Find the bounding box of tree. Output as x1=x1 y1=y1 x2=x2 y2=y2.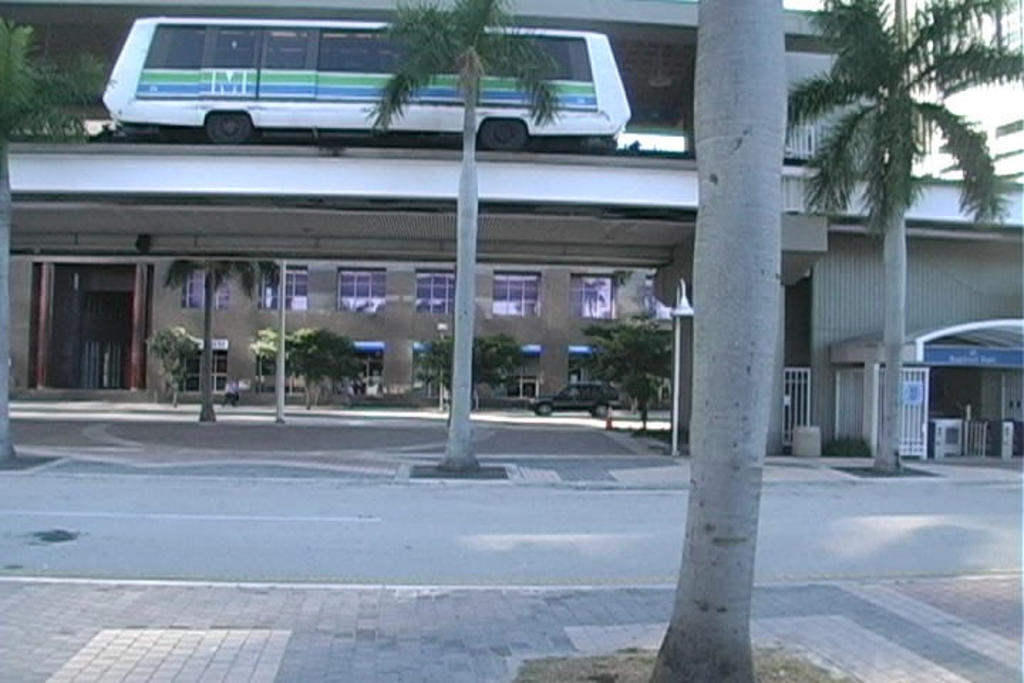
x1=159 y1=258 x2=277 y2=420.
